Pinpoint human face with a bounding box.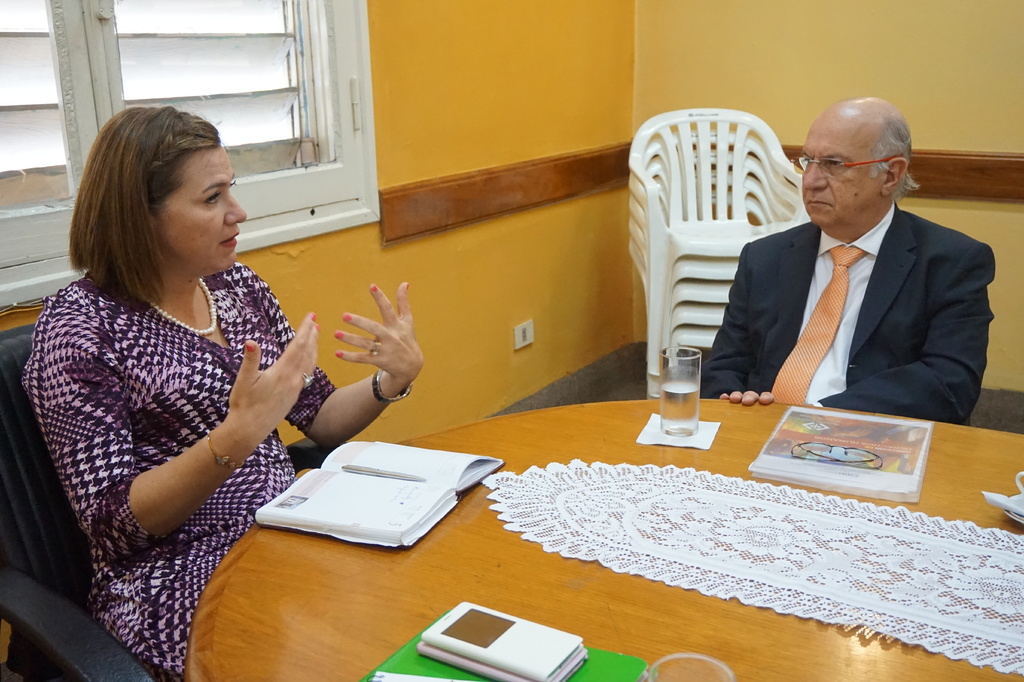
[left=798, top=129, right=882, bottom=223].
